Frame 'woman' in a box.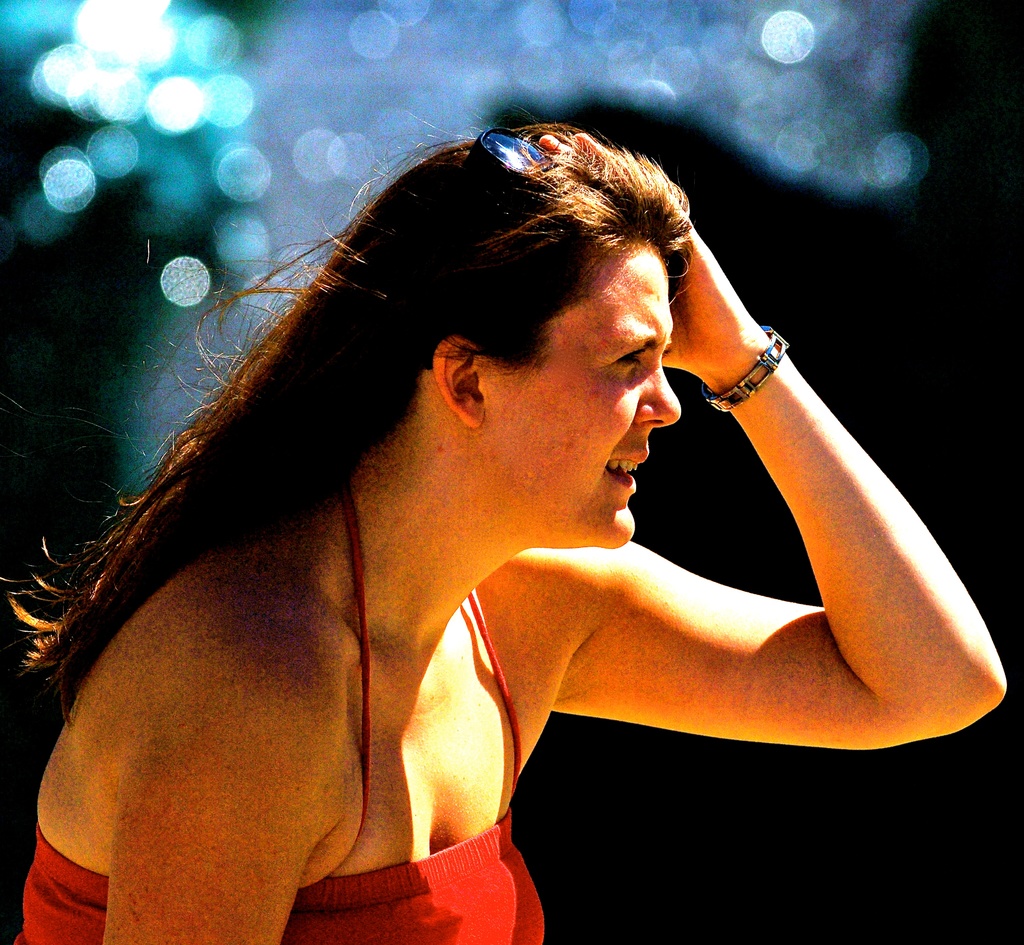
bbox=(20, 77, 964, 912).
